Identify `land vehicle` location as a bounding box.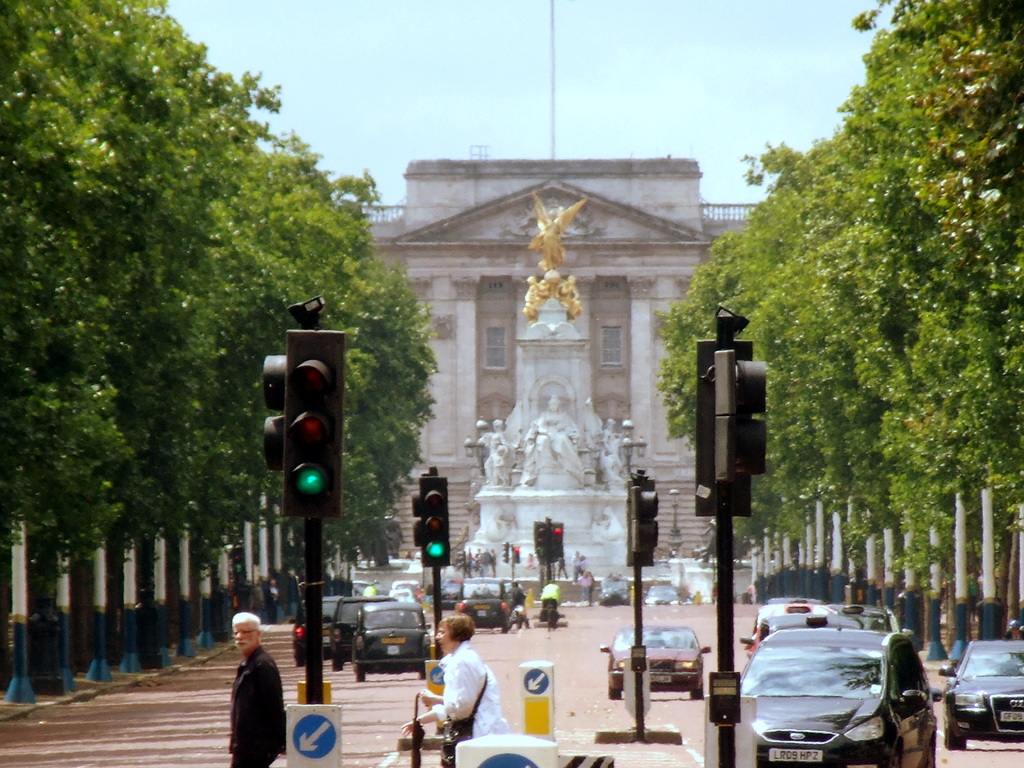
(left=596, top=621, right=710, bottom=697).
